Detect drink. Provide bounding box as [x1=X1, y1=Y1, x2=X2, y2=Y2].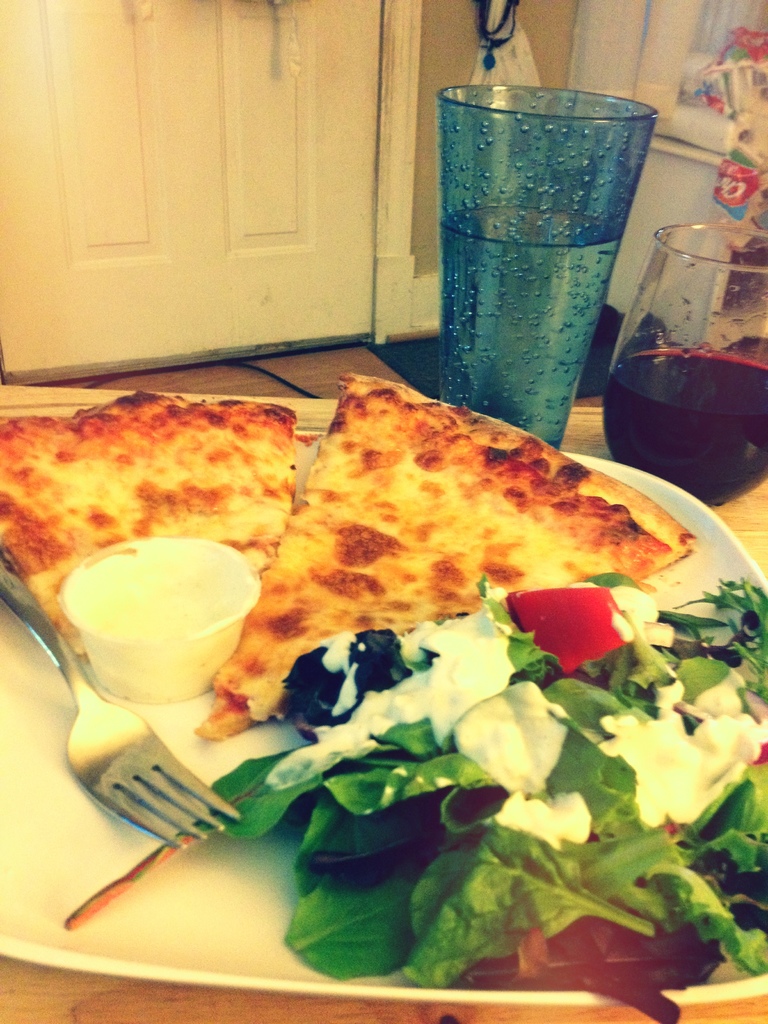
[x1=625, y1=225, x2=758, y2=492].
